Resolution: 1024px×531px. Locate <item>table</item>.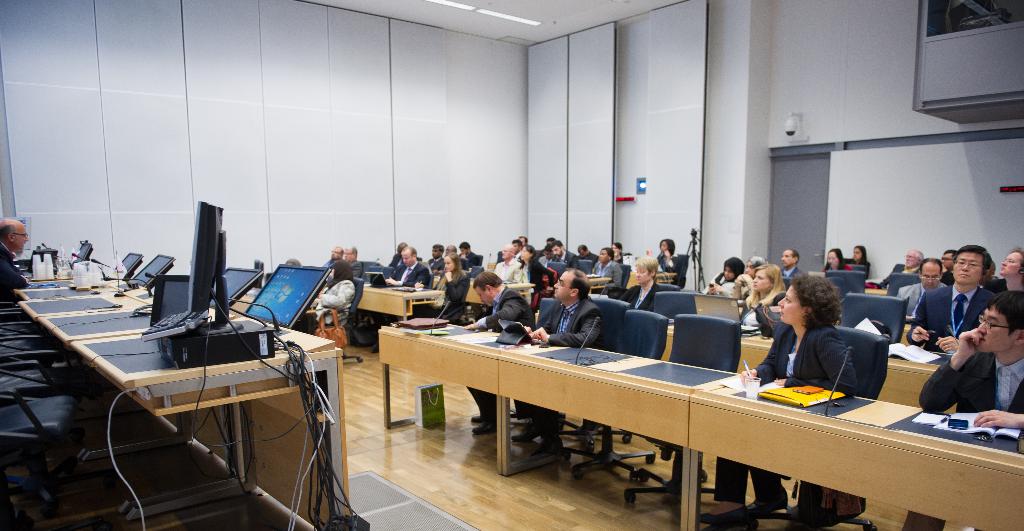
detection(895, 318, 923, 350).
